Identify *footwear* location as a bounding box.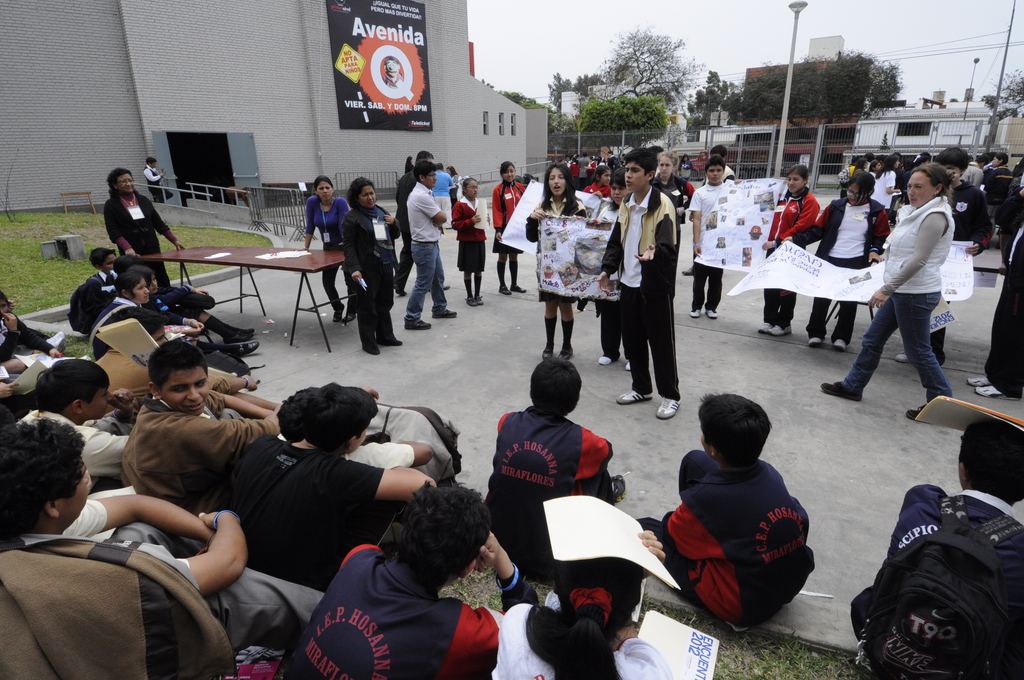
crop(468, 295, 477, 305).
